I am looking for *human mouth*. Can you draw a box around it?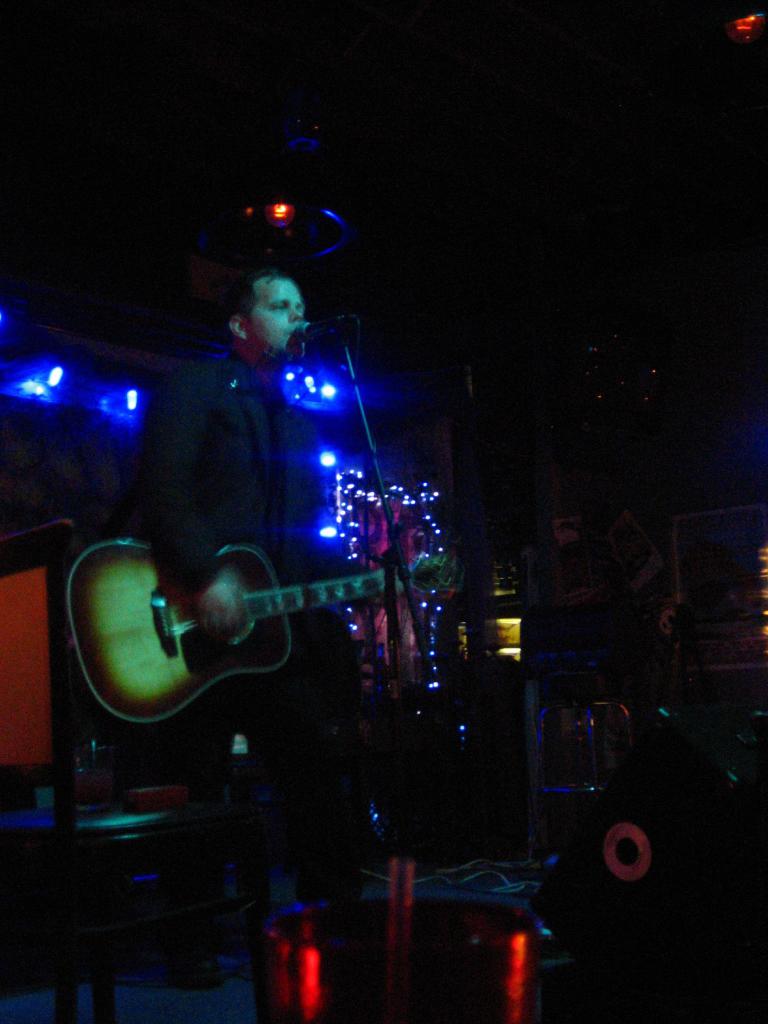
Sure, the bounding box is {"left": 287, "top": 328, "right": 300, "bottom": 340}.
